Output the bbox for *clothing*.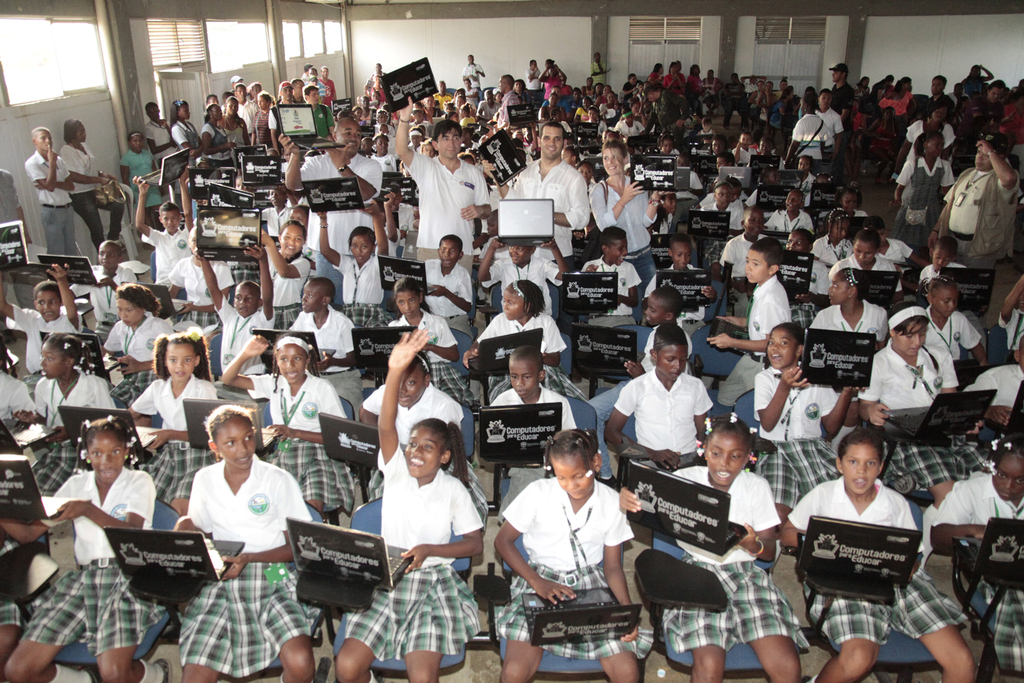
{"left": 68, "top": 260, "right": 139, "bottom": 341}.
